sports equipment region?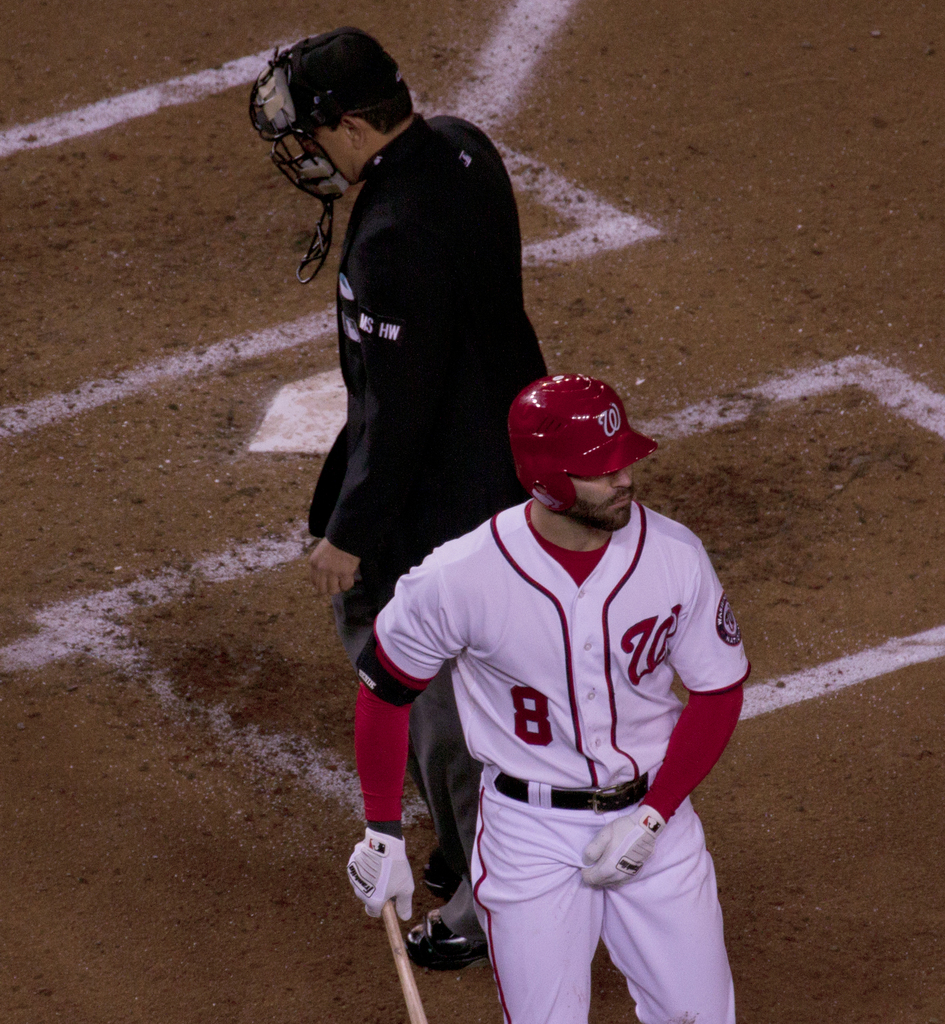
<region>580, 807, 665, 889</region>
